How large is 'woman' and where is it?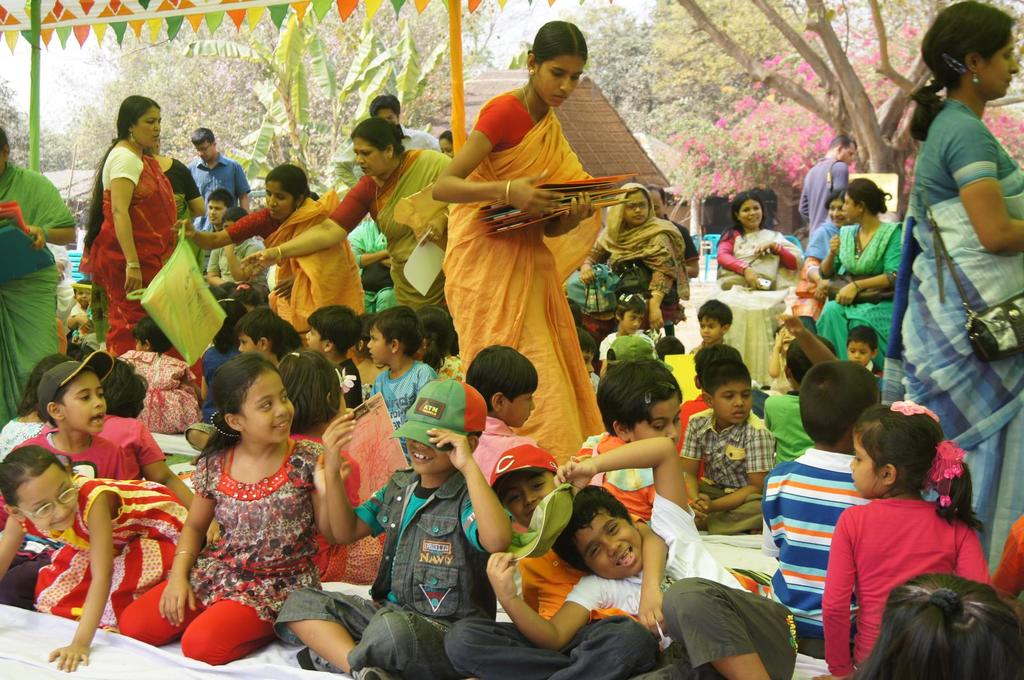
Bounding box: locate(564, 182, 690, 333).
